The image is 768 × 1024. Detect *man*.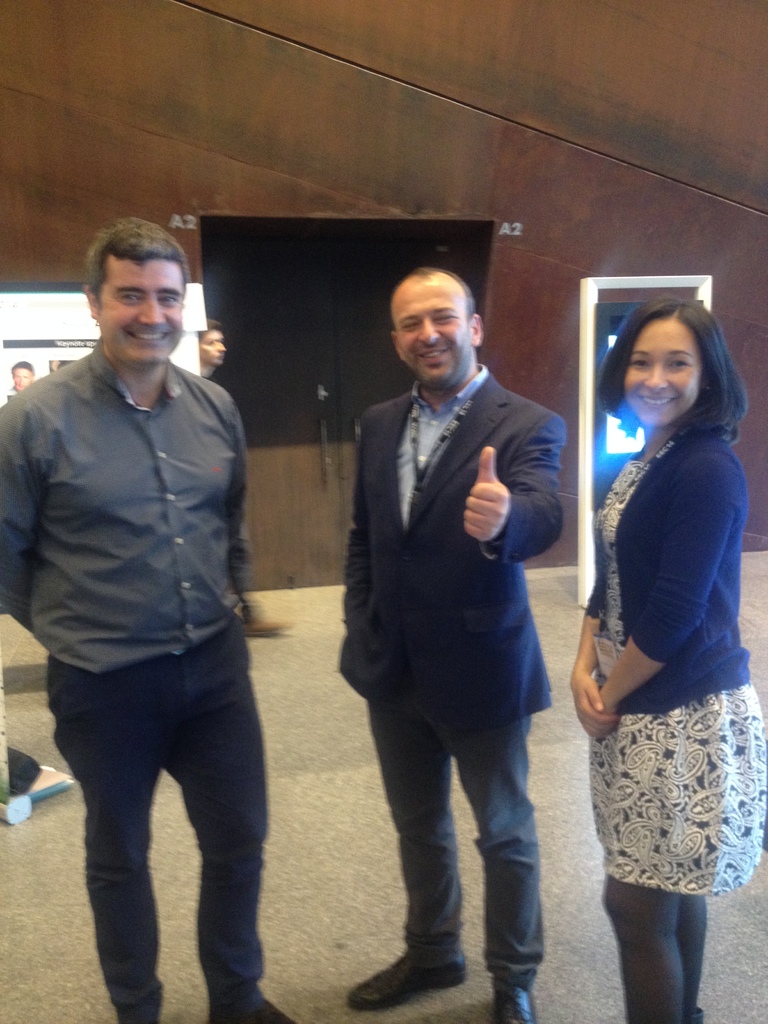
Detection: l=0, t=211, r=273, b=1023.
